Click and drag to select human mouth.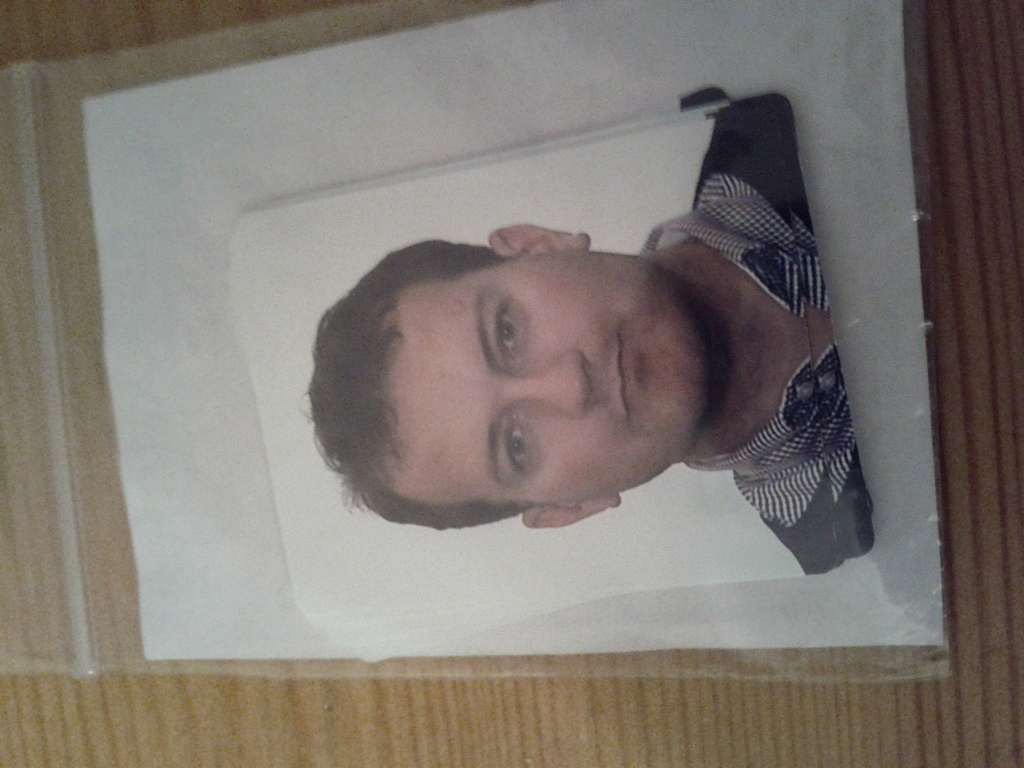
Selection: bbox=[606, 323, 641, 436].
